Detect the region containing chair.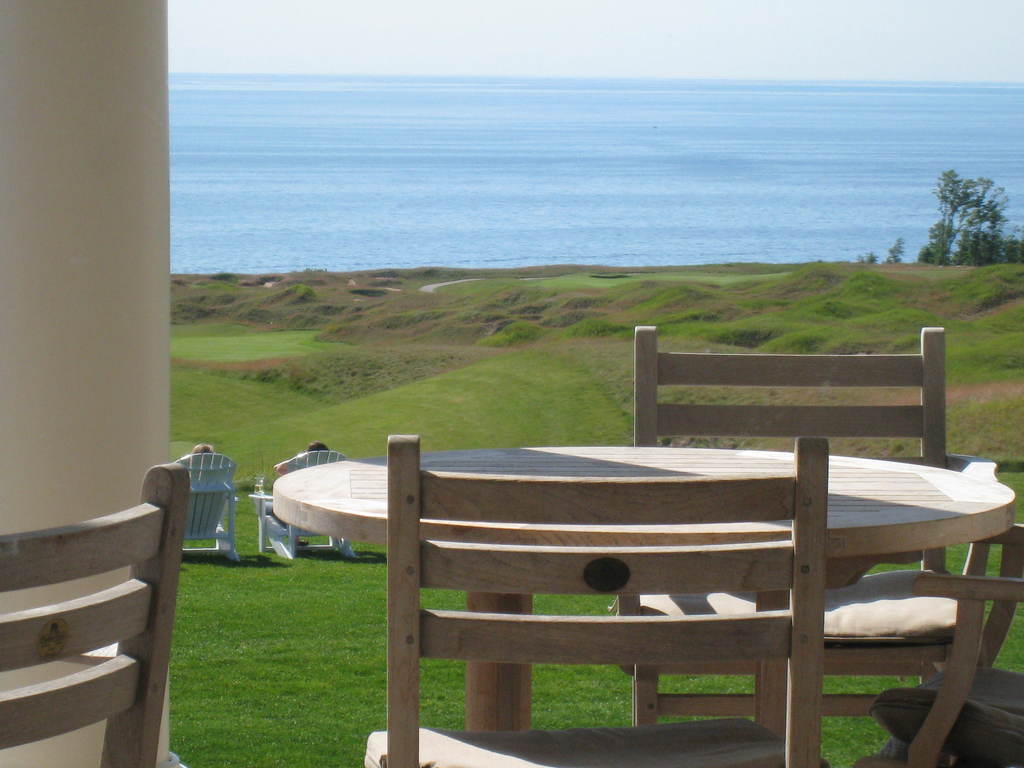
(x1=364, y1=435, x2=831, y2=767).
